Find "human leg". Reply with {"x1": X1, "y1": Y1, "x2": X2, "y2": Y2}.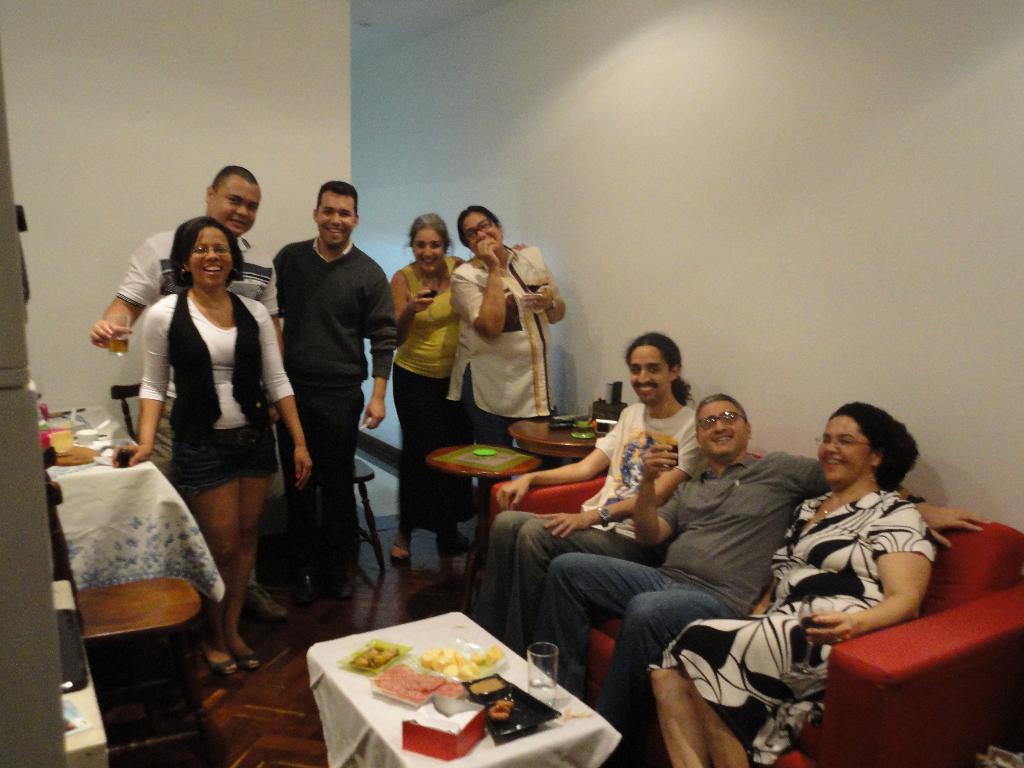
{"x1": 398, "y1": 360, "x2": 440, "y2": 564}.
